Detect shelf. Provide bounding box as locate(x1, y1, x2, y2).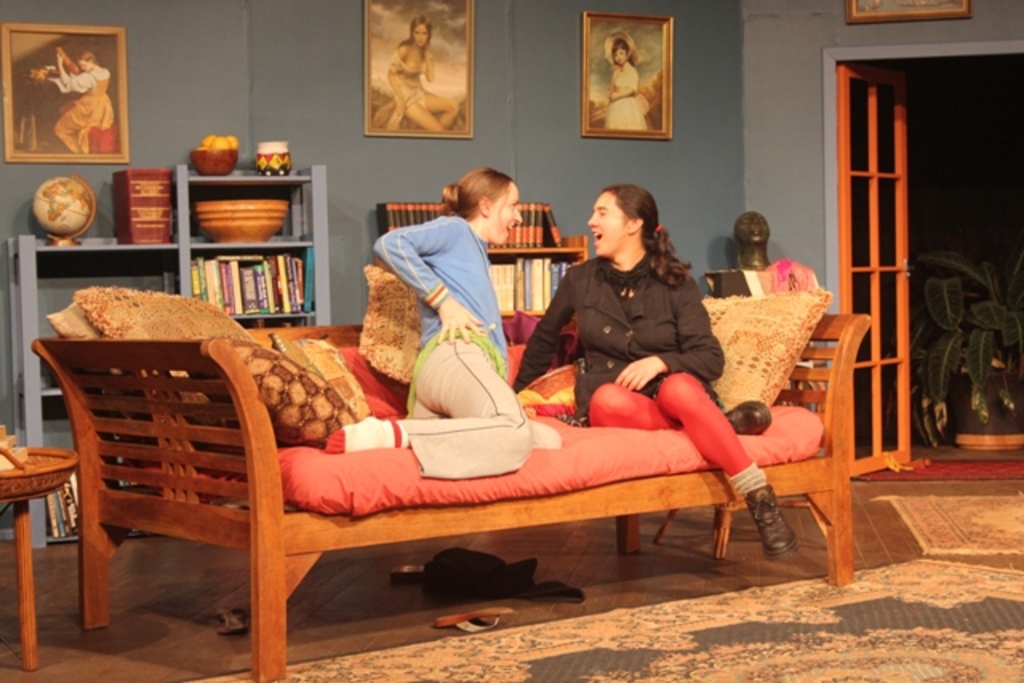
locate(38, 416, 90, 555).
